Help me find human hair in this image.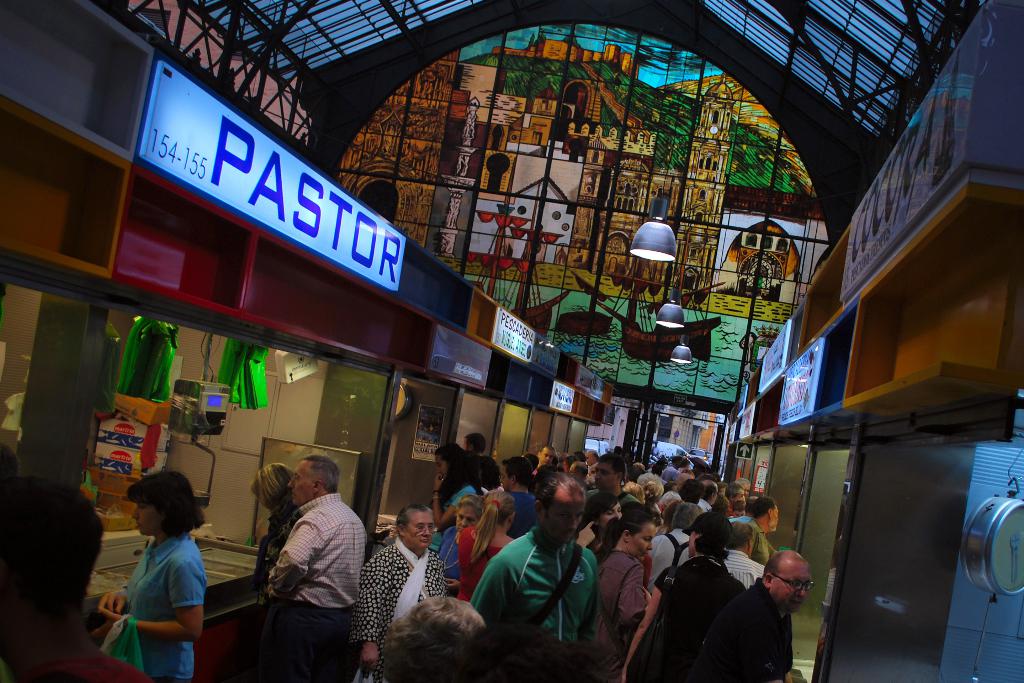
Found it: {"left": 534, "top": 470, "right": 580, "bottom": 498}.
